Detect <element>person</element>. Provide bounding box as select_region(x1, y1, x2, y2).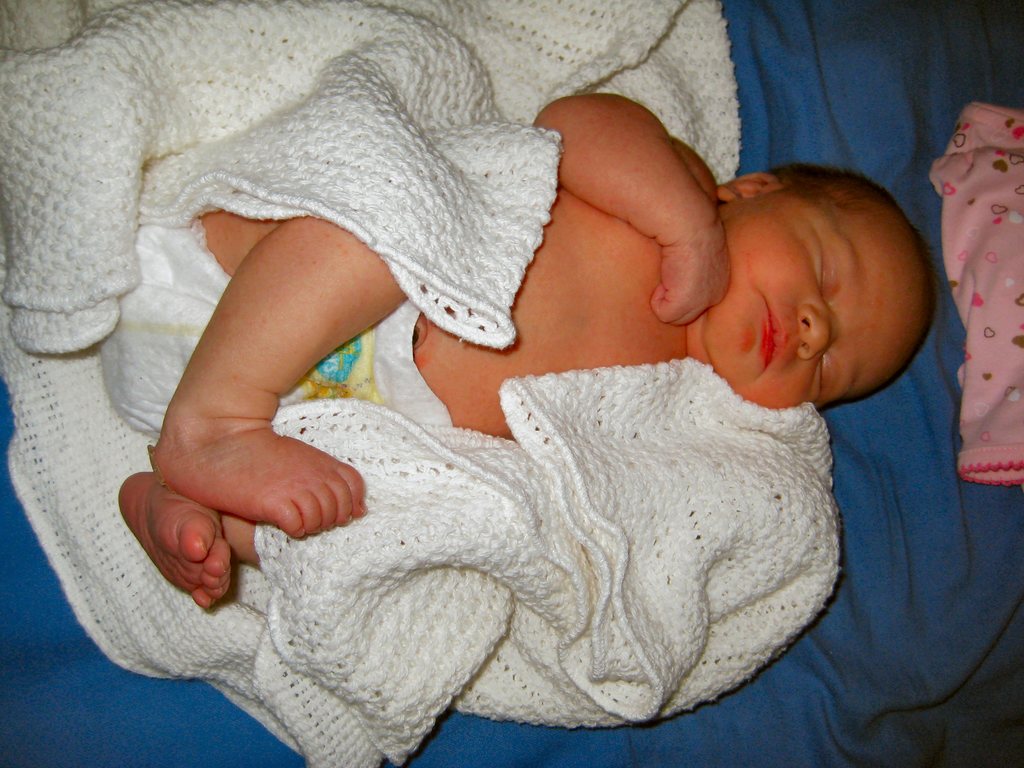
select_region(58, 75, 936, 629).
